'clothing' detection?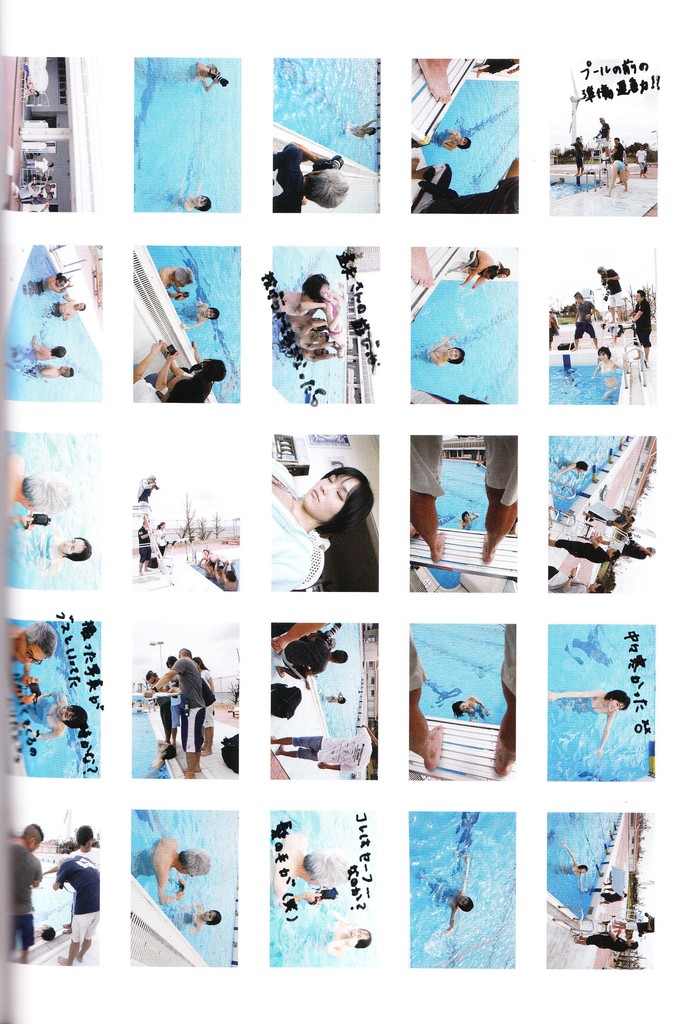
detection(269, 454, 309, 591)
